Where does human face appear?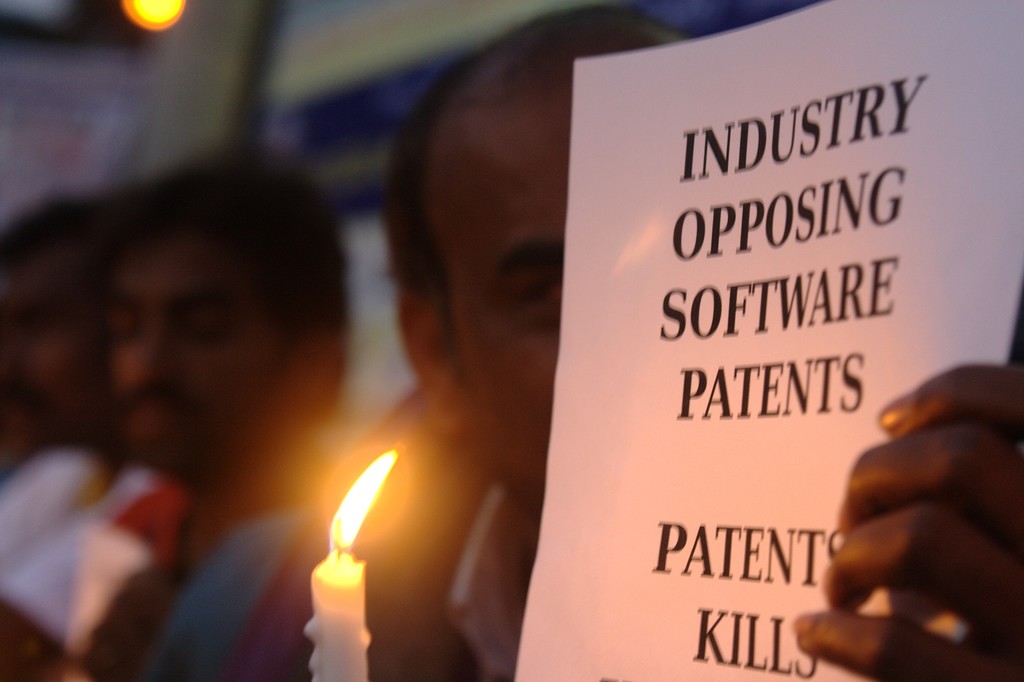
Appears at Rect(452, 147, 570, 514).
